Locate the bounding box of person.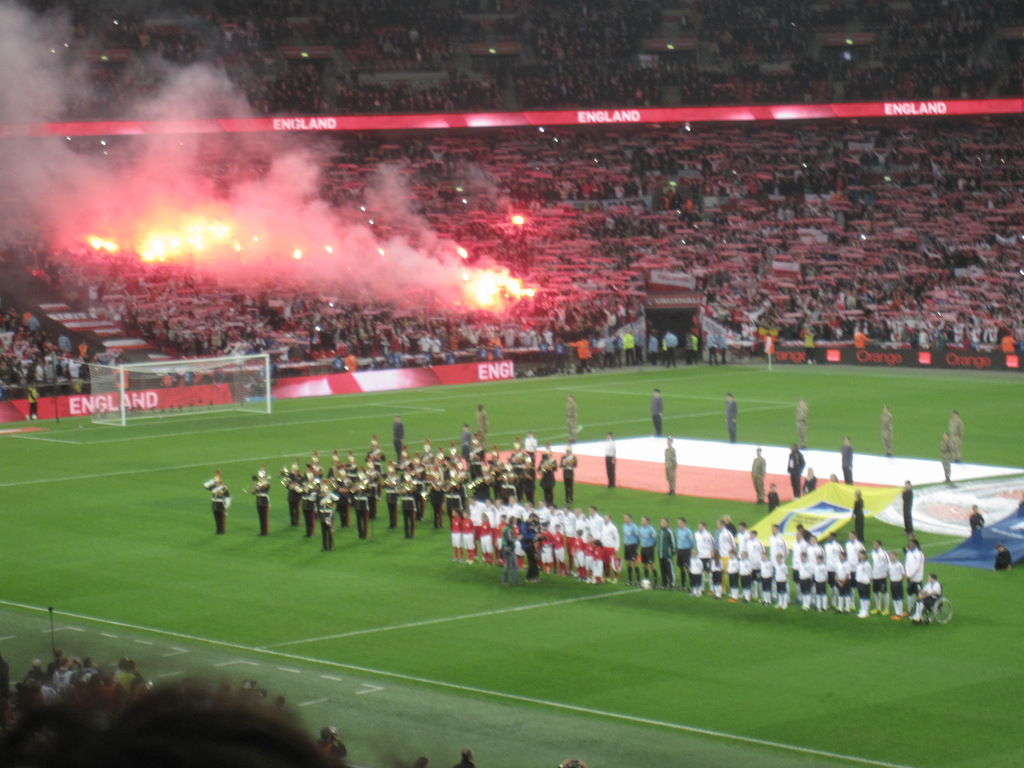
Bounding box: <box>794,402,809,449</box>.
